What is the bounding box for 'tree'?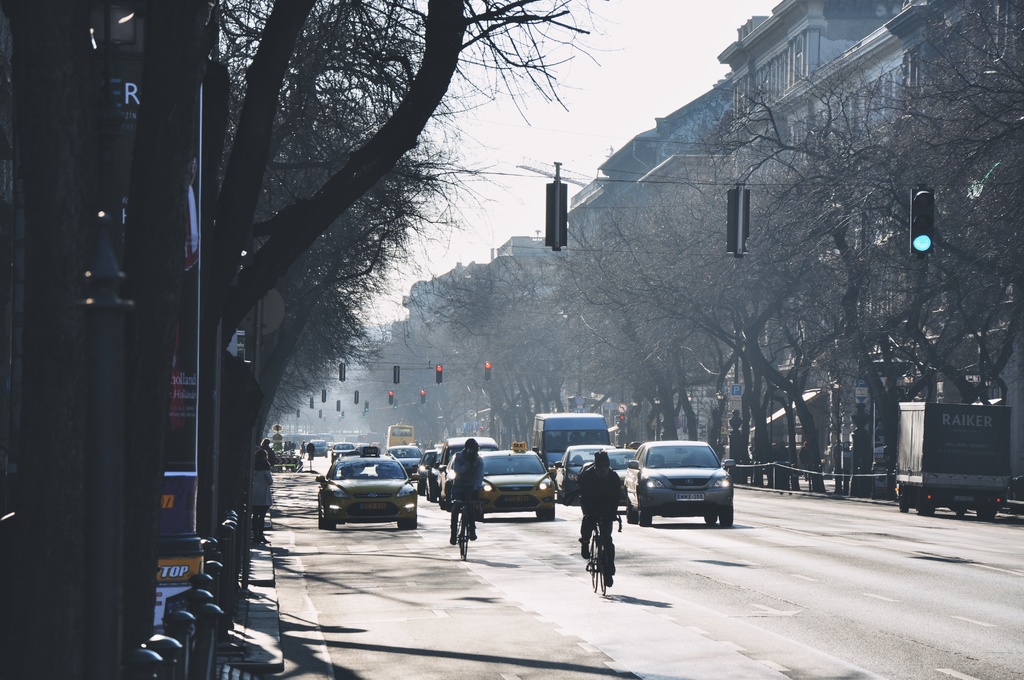
l=115, t=0, r=607, b=675.
